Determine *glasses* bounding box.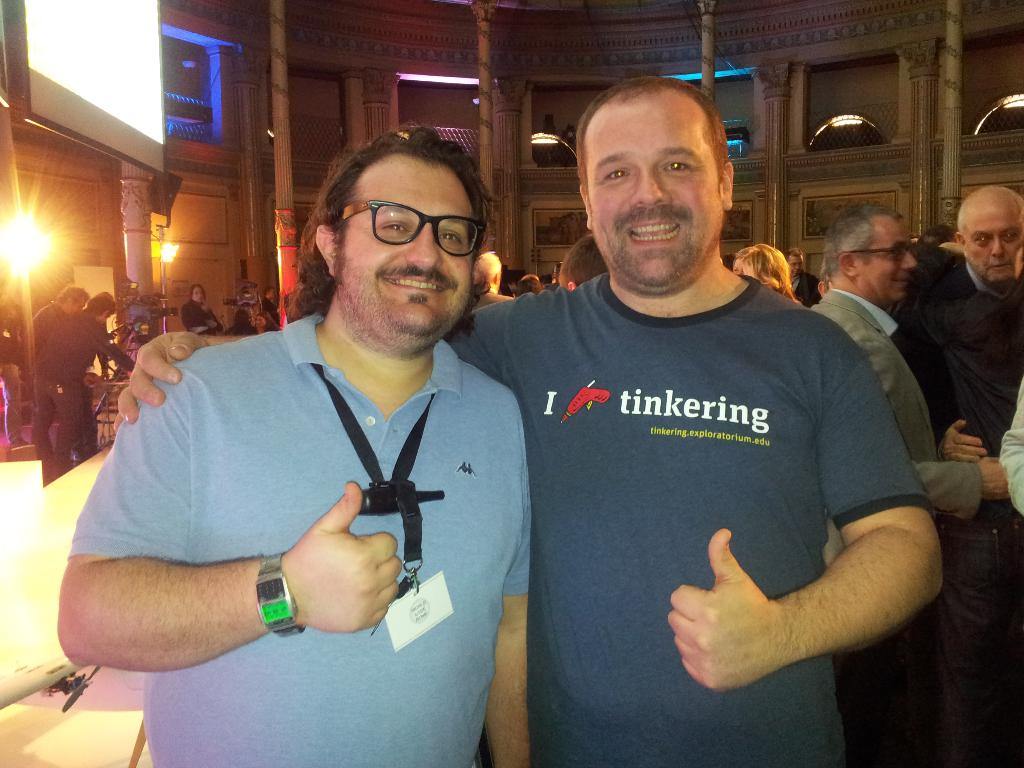
Determined: [337, 198, 485, 249].
